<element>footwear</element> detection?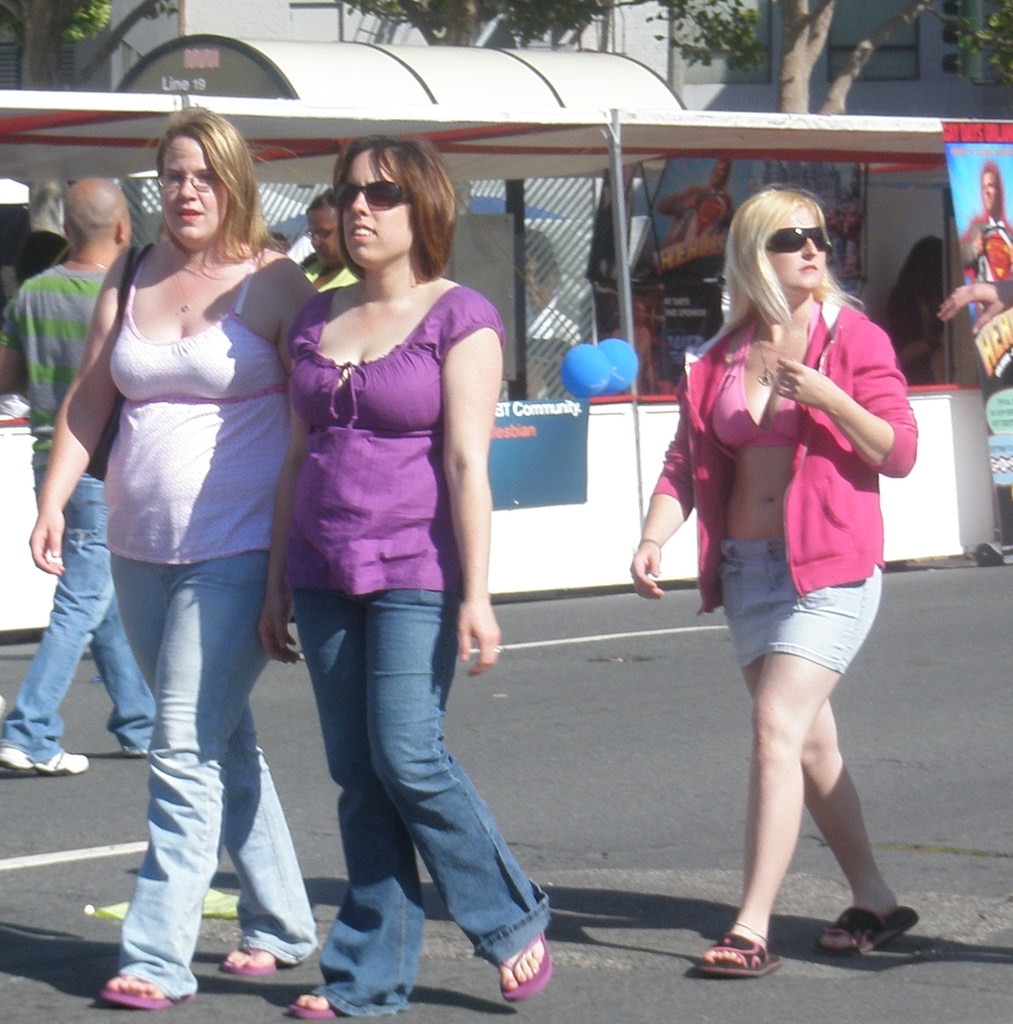
<bbox>689, 936, 782, 980</bbox>
